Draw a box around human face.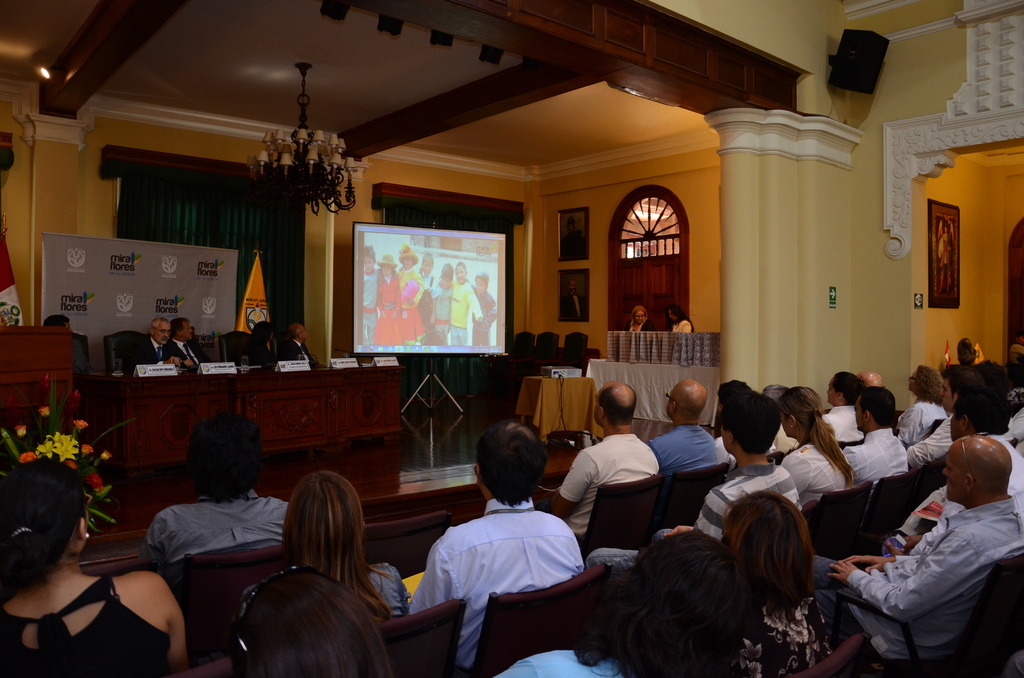
Rect(180, 316, 193, 341).
